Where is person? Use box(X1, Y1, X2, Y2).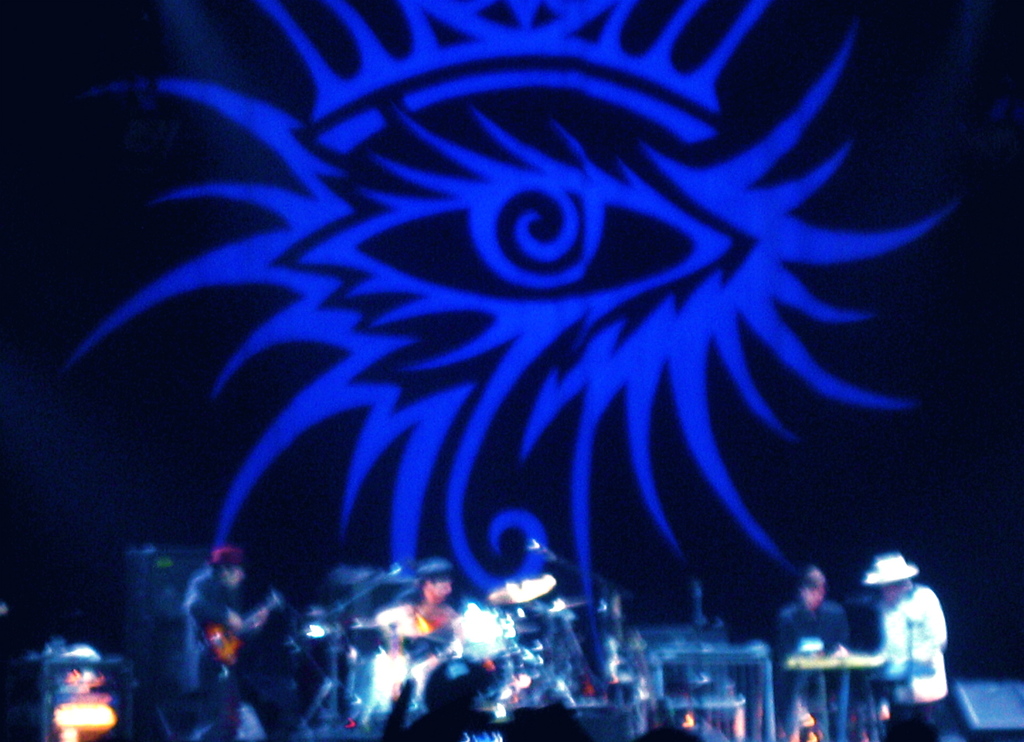
box(856, 552, 957, 741).
